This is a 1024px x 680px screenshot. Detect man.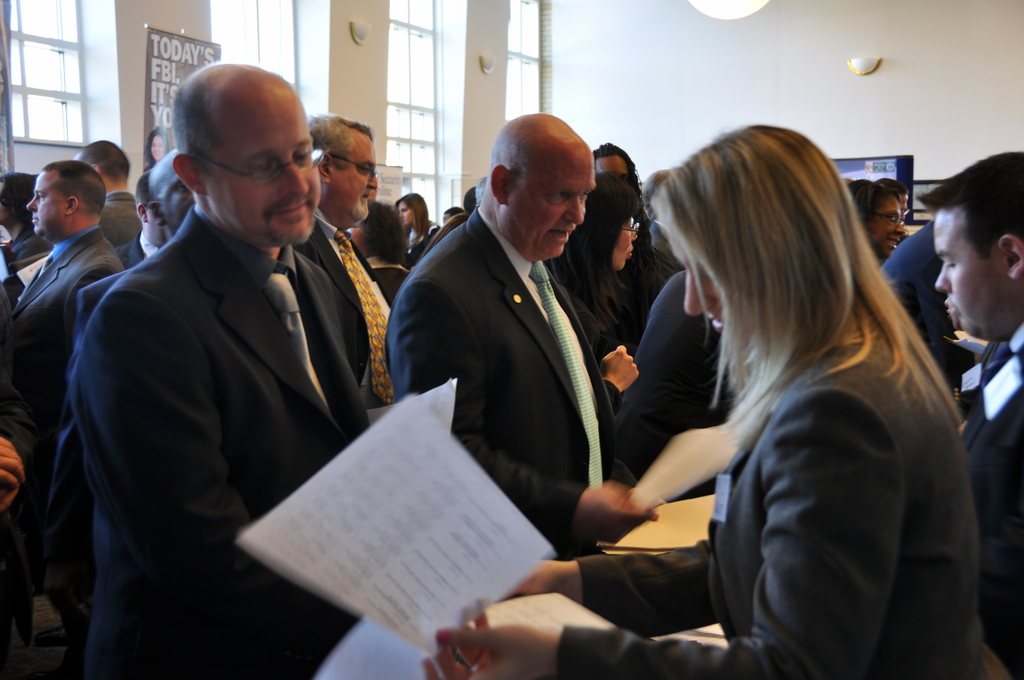
50/54/423/667.
